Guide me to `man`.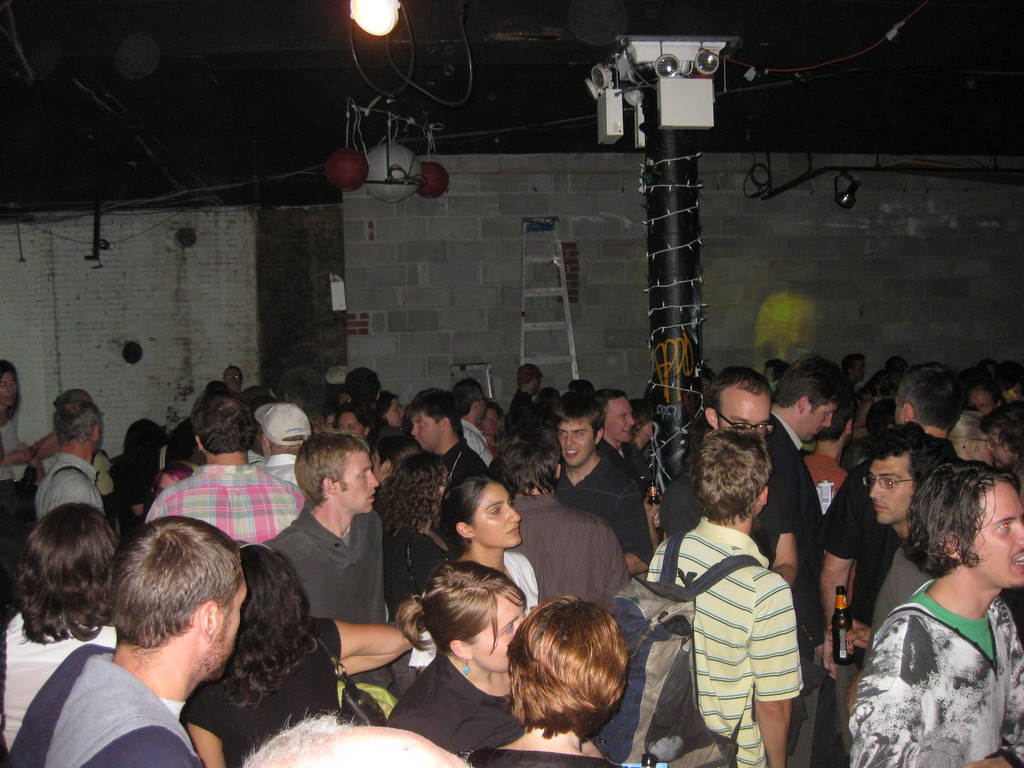
Guidance: {"left": 996, "top": 368, "right": 1020, "bottom": 403}.
